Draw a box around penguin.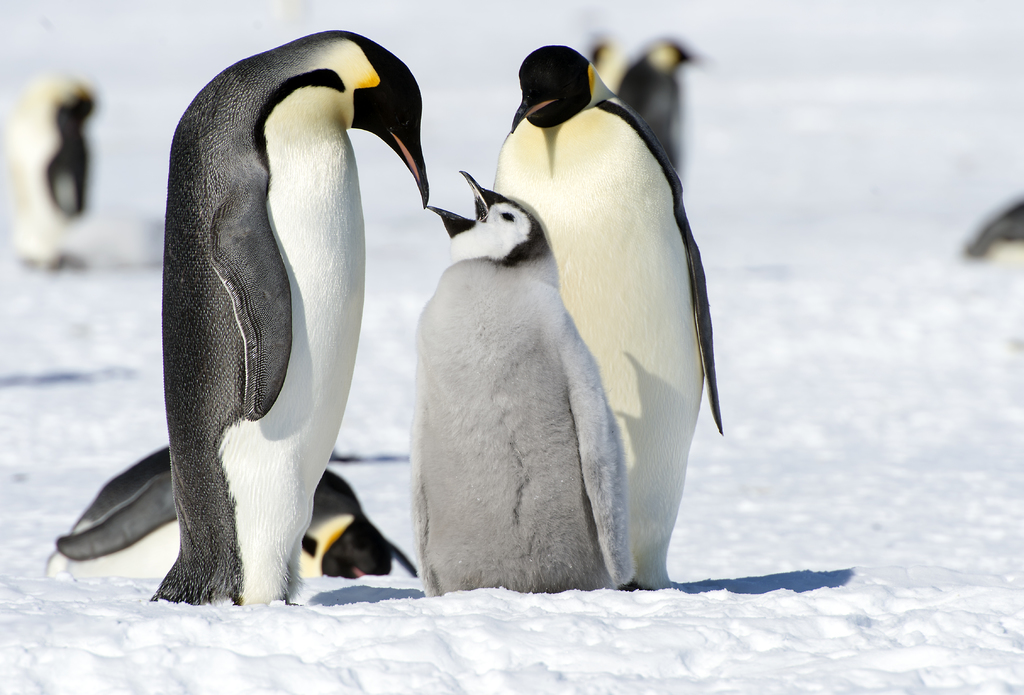
<box>959,198,1023,266</box>.
